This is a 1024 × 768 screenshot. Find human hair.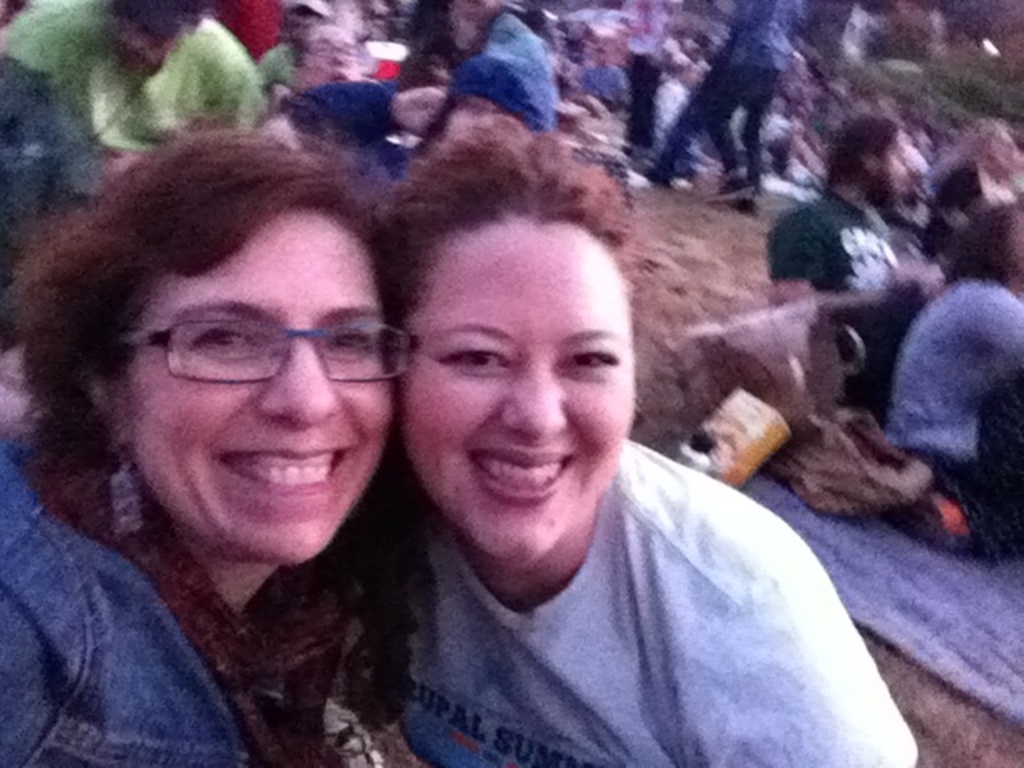
Bounding box: 826:120:899:192.
